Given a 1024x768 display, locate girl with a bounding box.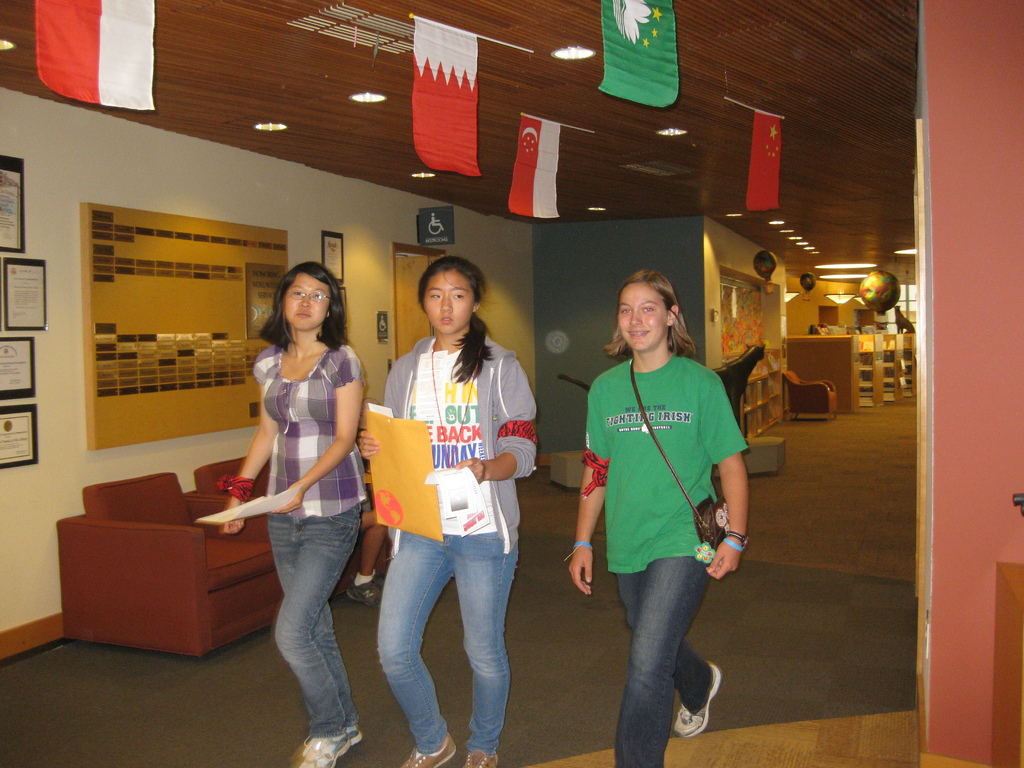
Located: box(567, 275, 743, 767).
